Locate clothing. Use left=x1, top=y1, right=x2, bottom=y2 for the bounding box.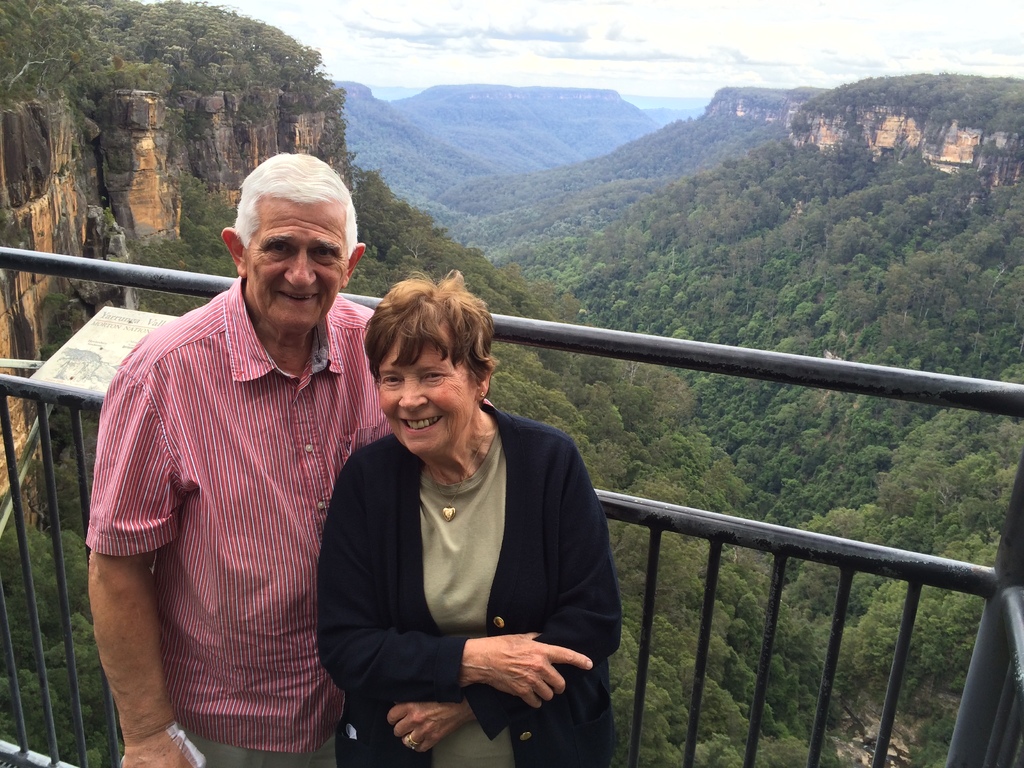
left=316, top=400, right=623, bottom=767.
